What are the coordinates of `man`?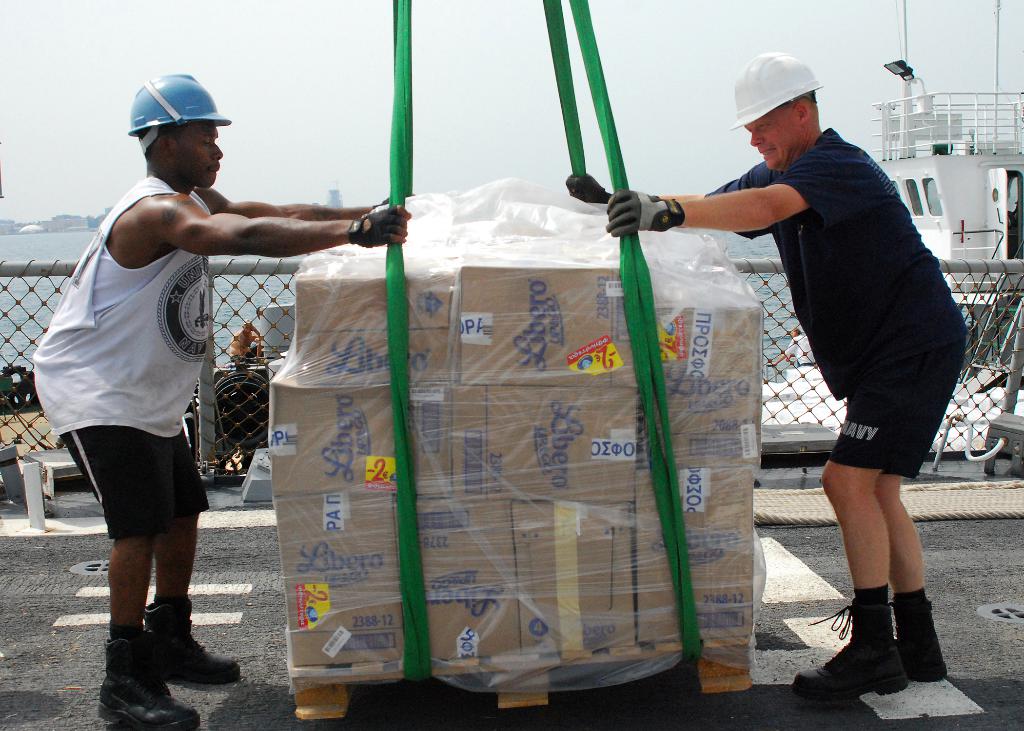
bbox=[563, 48, 972, 699].
